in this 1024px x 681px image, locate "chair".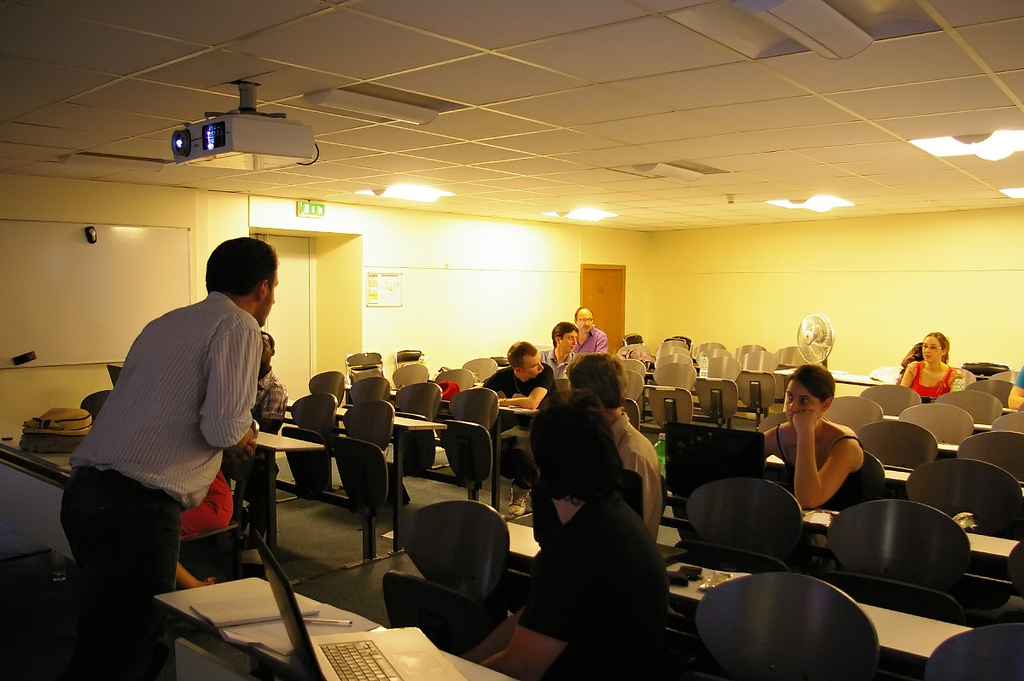
Bounding box: crop(691, 340, 728, 364).
